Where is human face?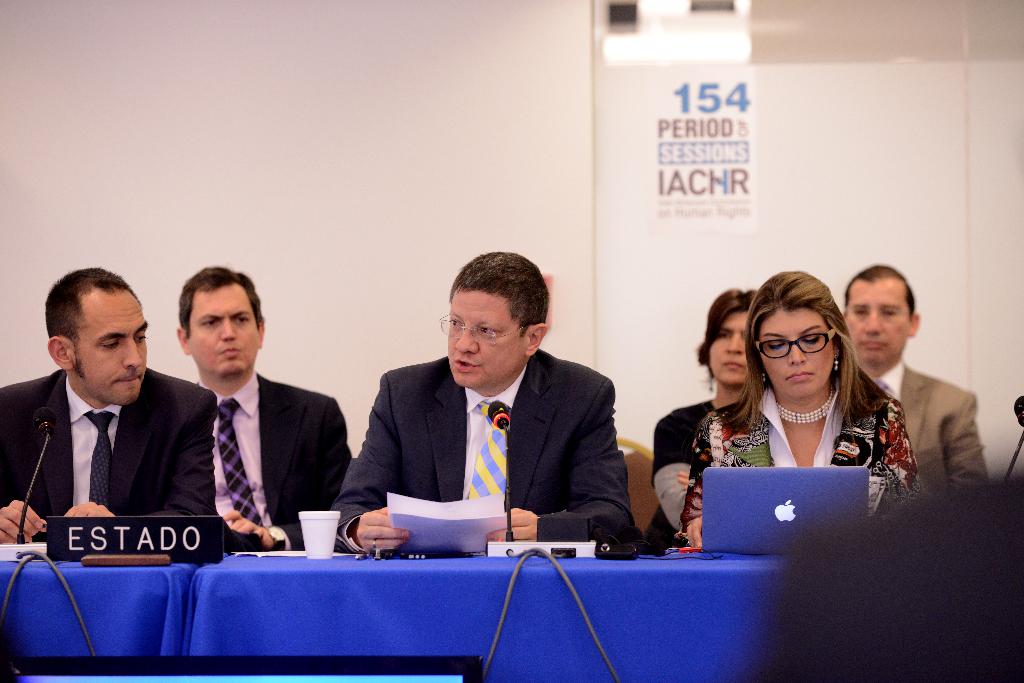
region(447, 288, 536, 386).
